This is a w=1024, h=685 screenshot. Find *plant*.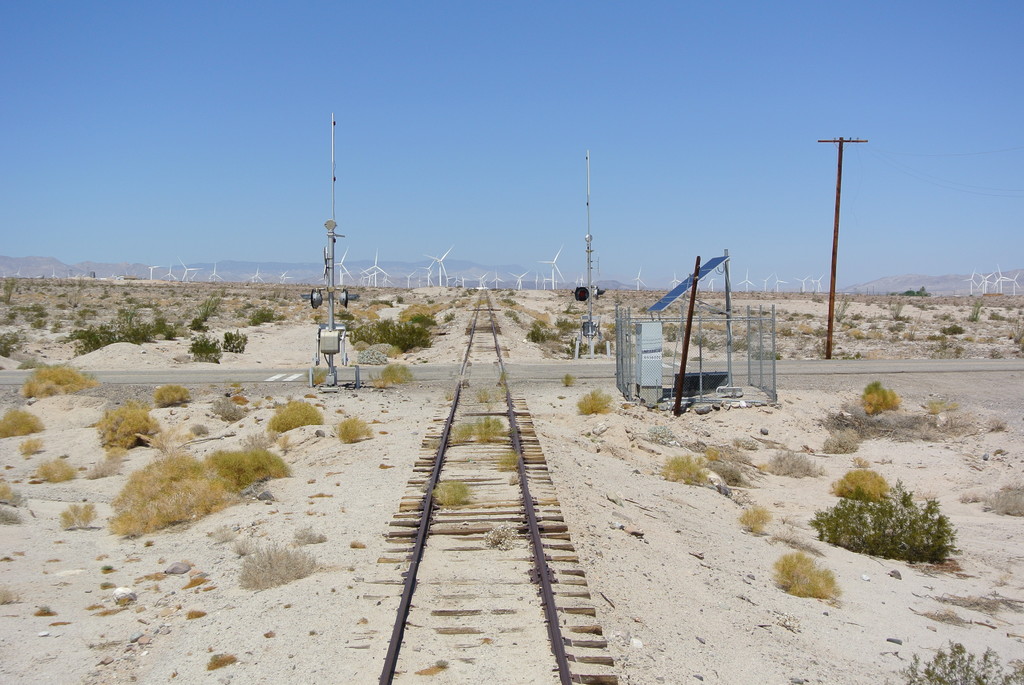
Bounding box: left=0, top=271, right=24, bottom=301.
